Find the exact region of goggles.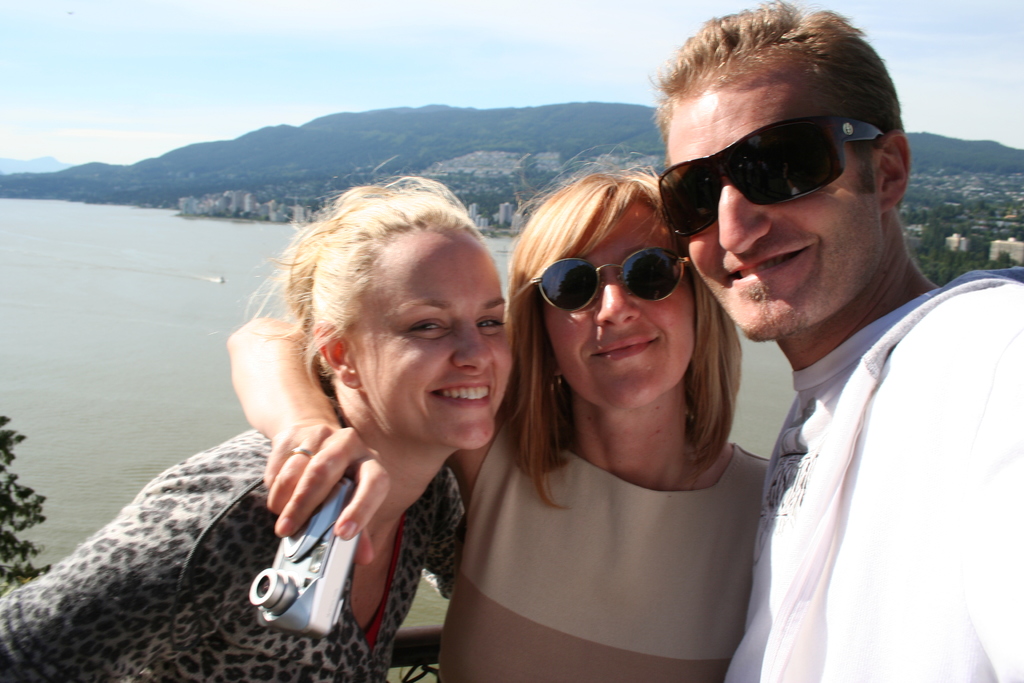
Exact region: bbox(535, 242, 694, 319).
